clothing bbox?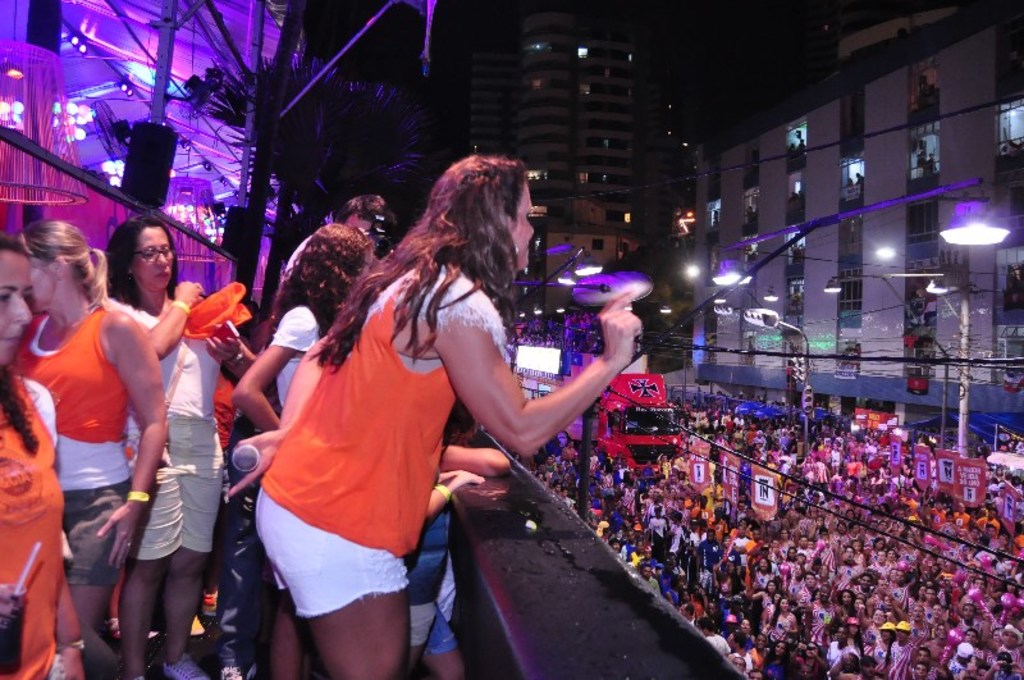
x1=101 y1=305 x2=239 y2=571
